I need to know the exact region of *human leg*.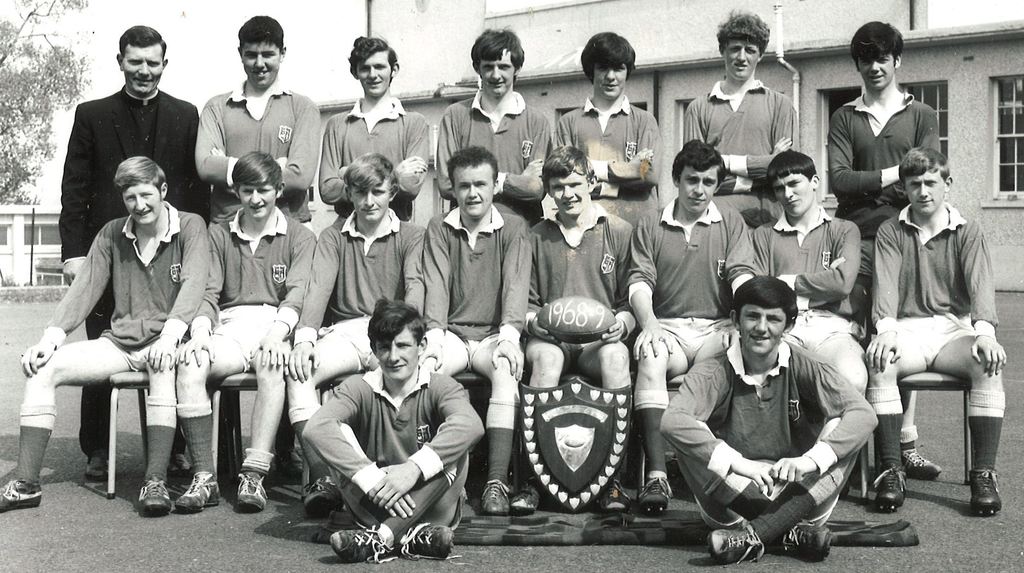
Region: [474,335,522,504].
